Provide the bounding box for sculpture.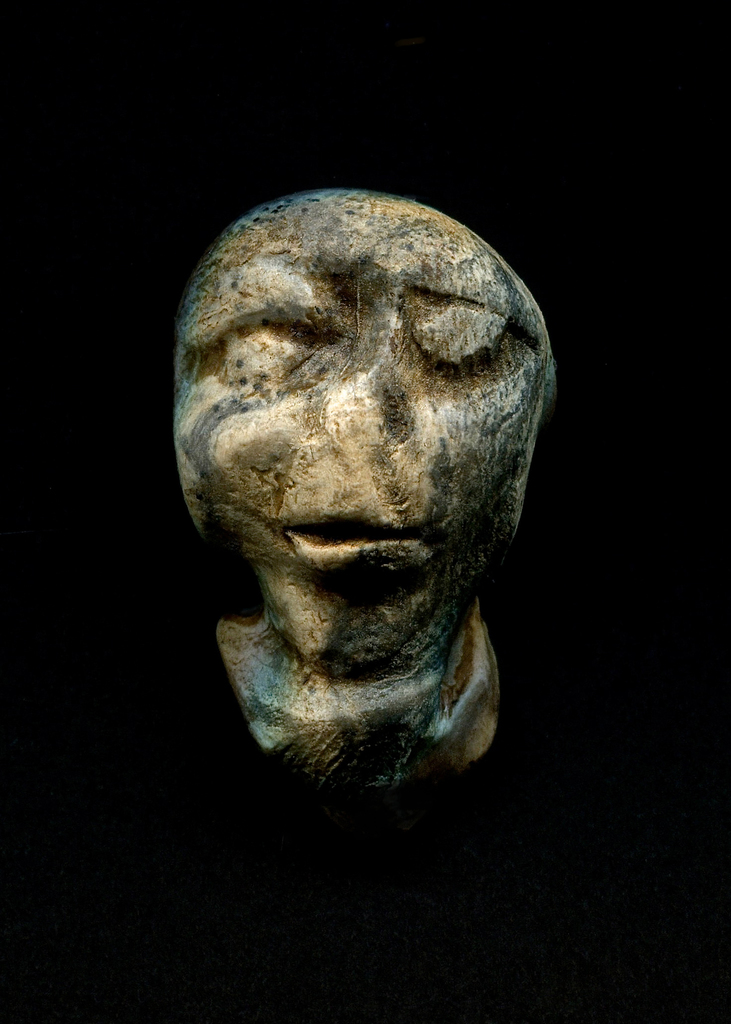
172 145 564 817.
